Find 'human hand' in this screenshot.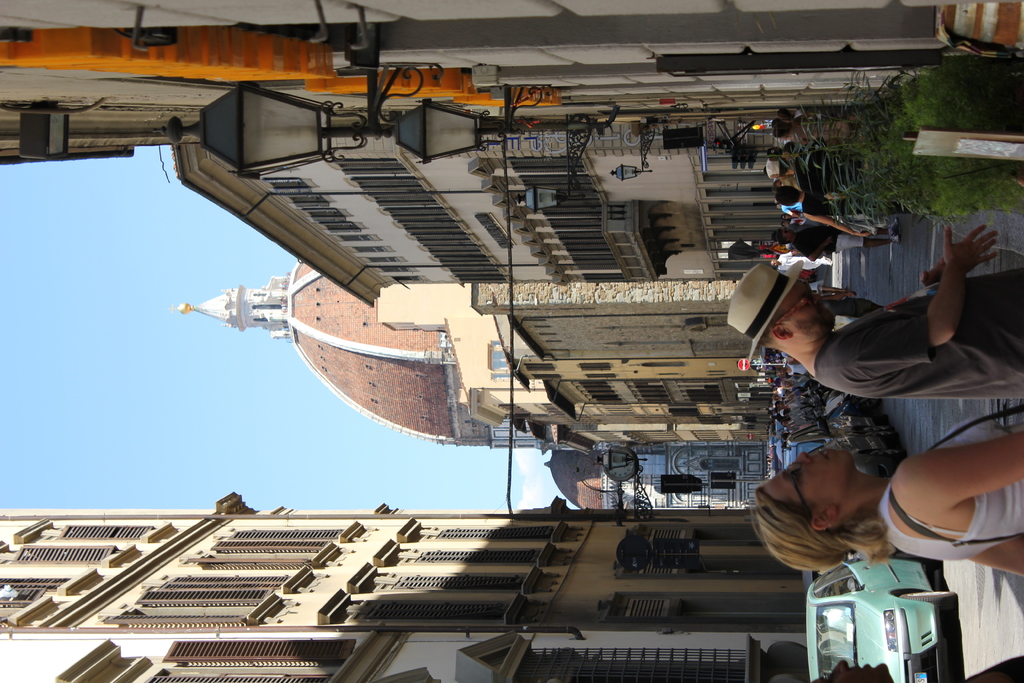
The bounding box for 'human hand' is region(925, 255, 946, 288).
